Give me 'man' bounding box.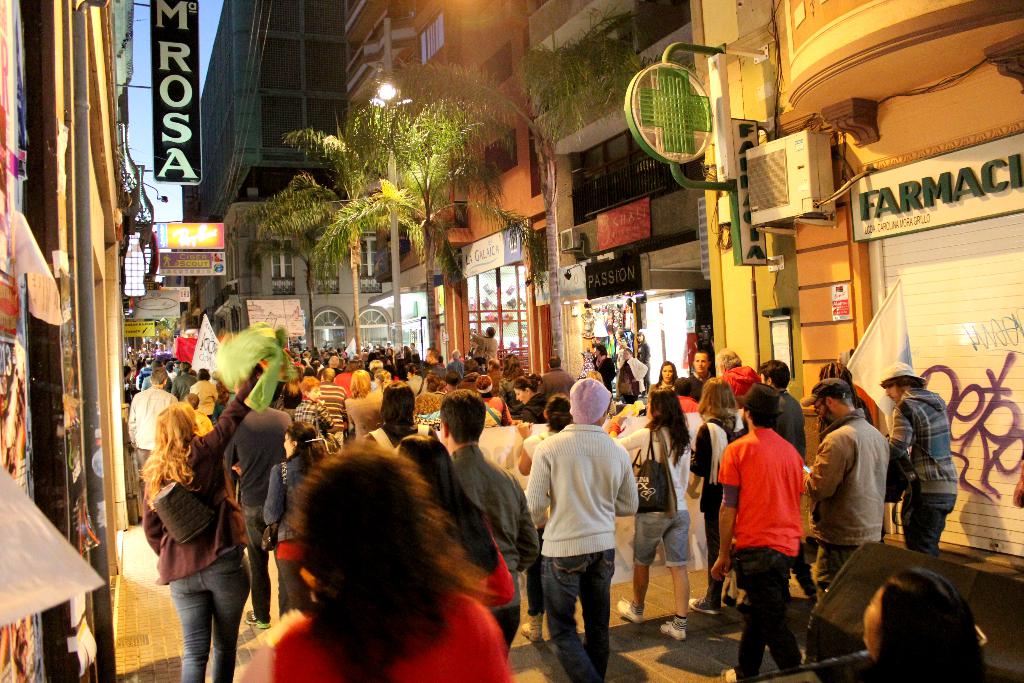
(left=490, top=361, right=506, bottom=388).
